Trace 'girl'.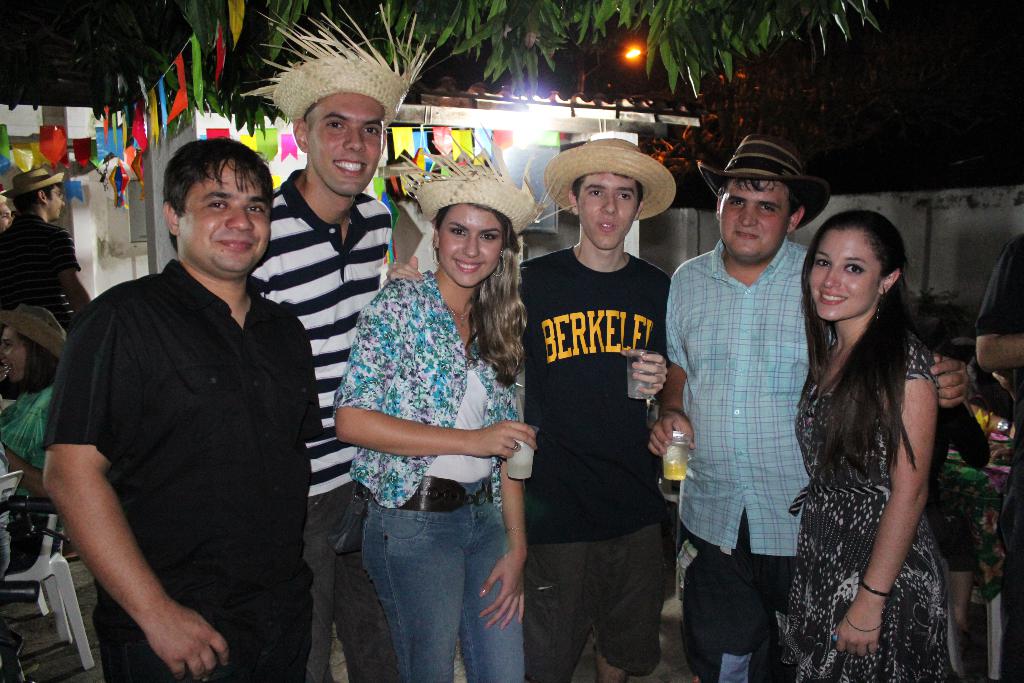
Traced to <bbox>332, 142, 552, 682</bbox>.
